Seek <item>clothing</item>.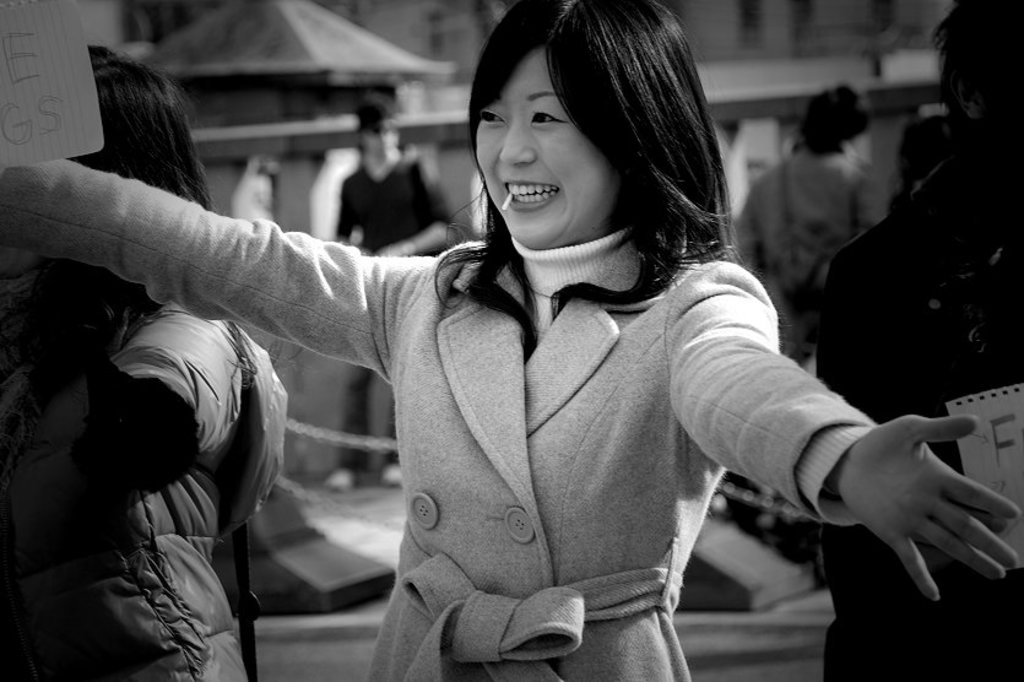
0, 302, 292, 681.
